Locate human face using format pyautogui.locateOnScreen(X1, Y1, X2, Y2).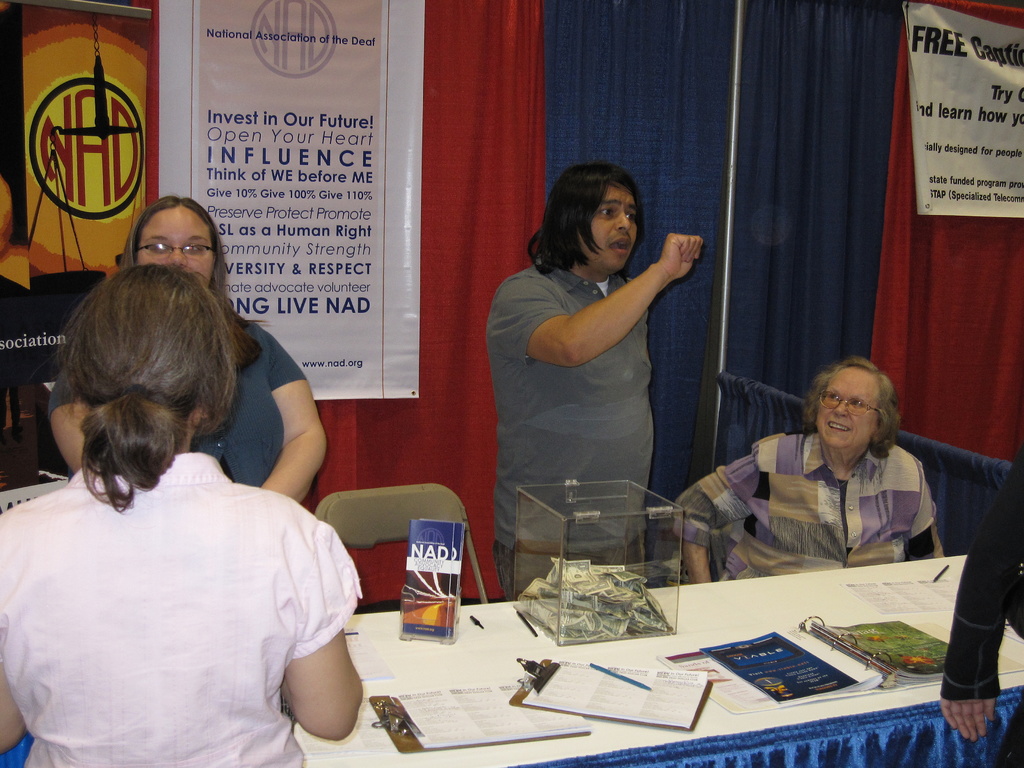
pyautogui.locateOnScreen(136, 203, 213, 289).
